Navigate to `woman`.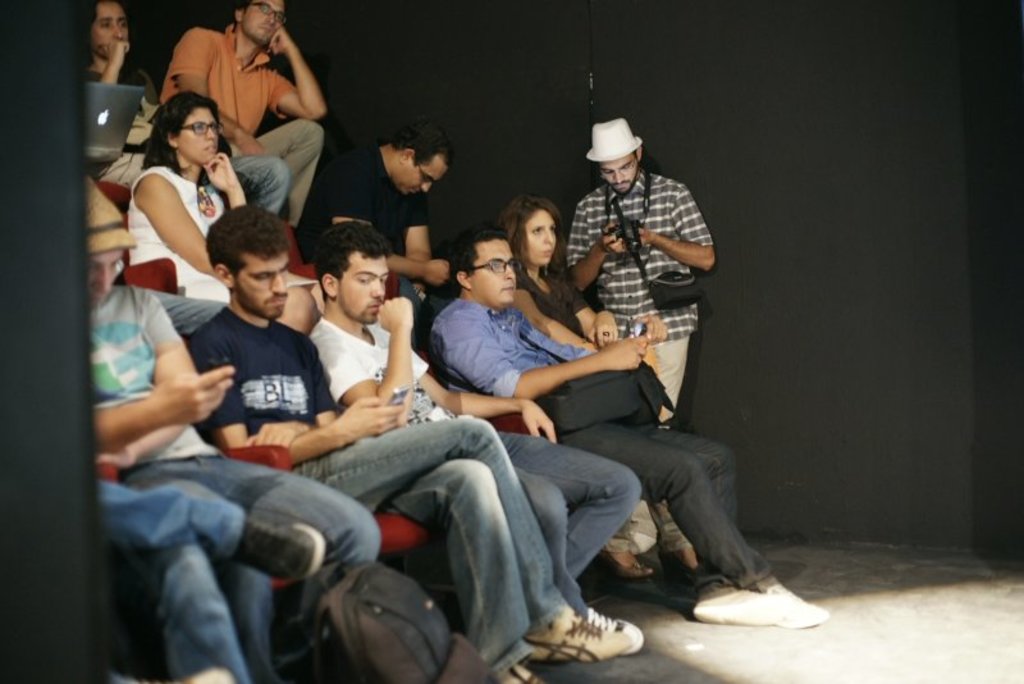
Navigation target: Rect(490, 193, 701, 576).
